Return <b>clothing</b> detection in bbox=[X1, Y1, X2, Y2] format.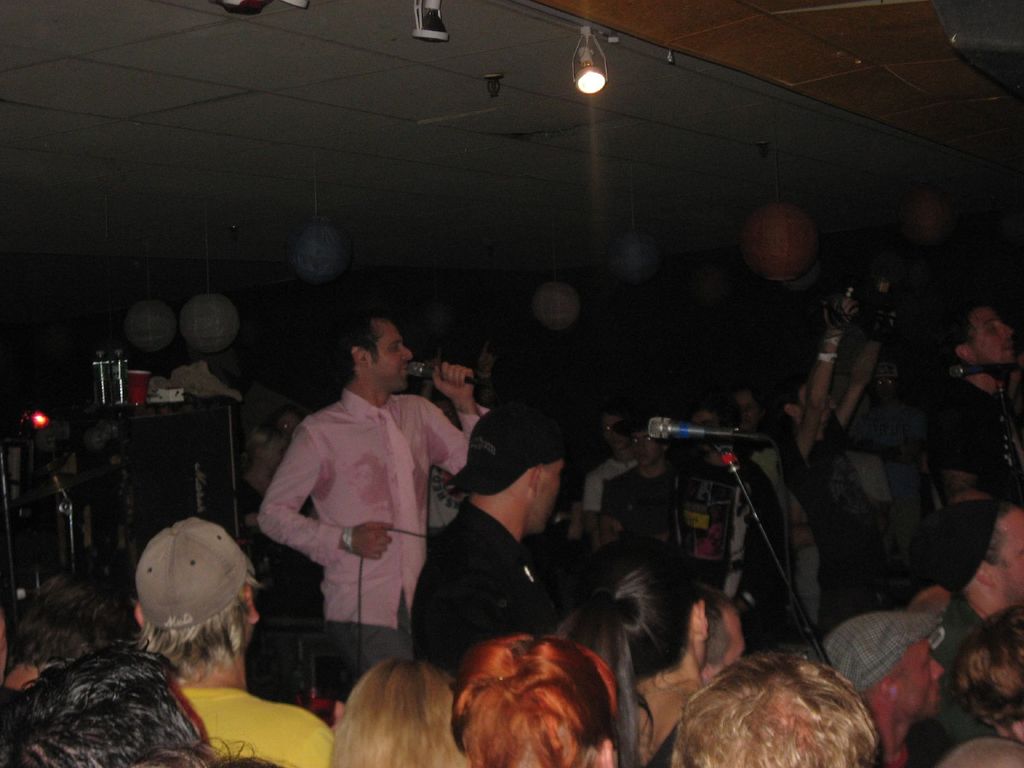
bbox=[849, 403, 925, 584].
